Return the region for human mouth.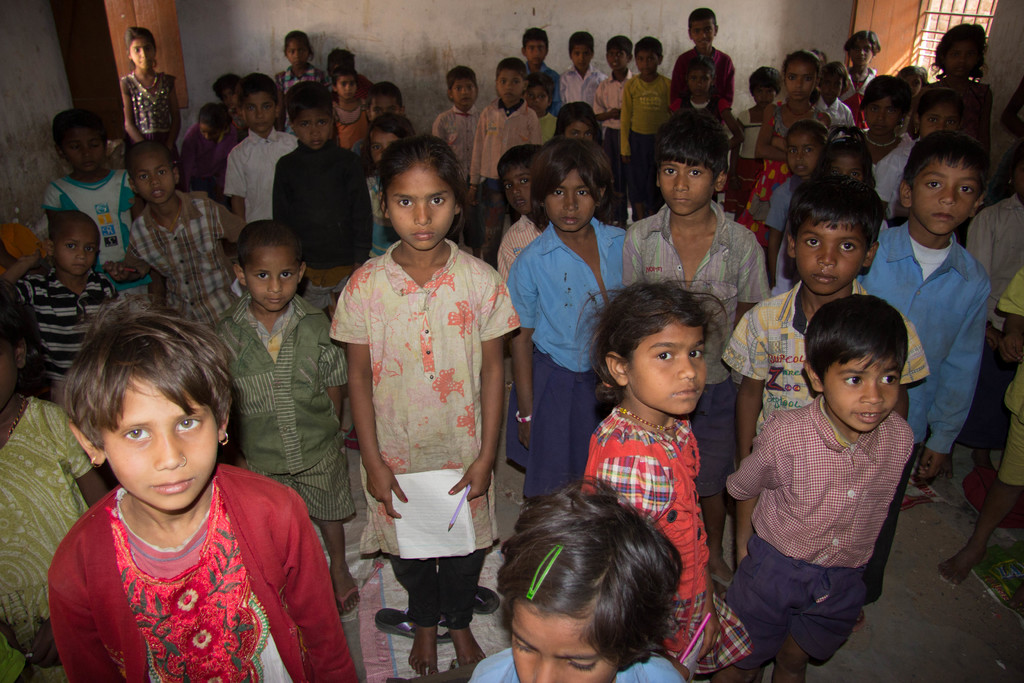
bbox(463, 96, 468, 101).
